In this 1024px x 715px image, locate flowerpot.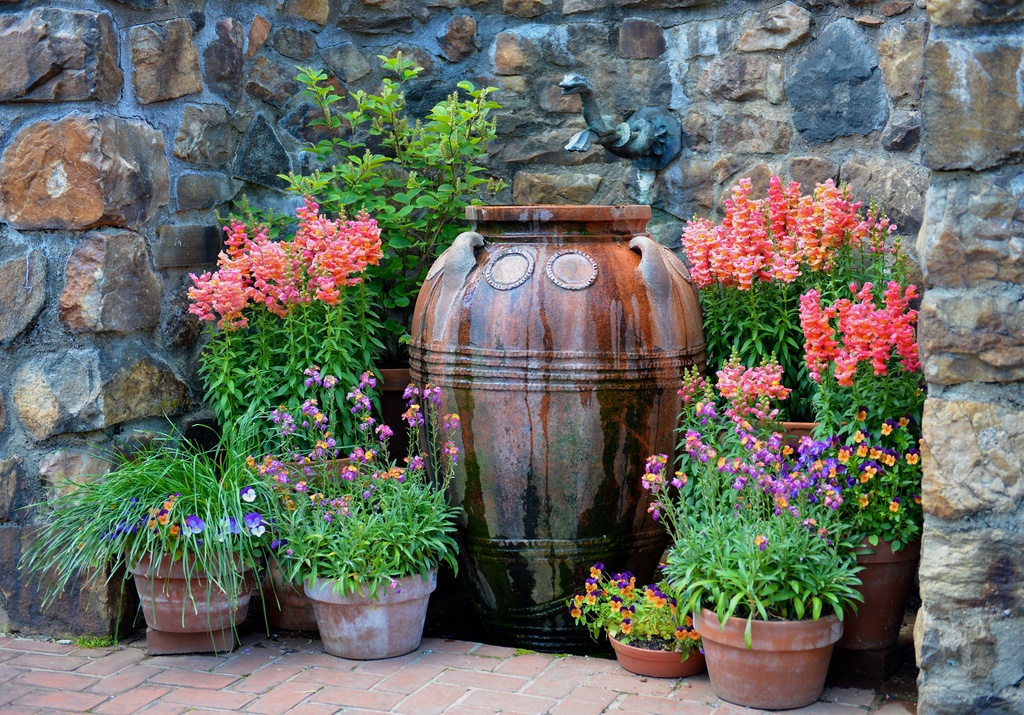
Bounding box: region(370, 368, 416, 447).
